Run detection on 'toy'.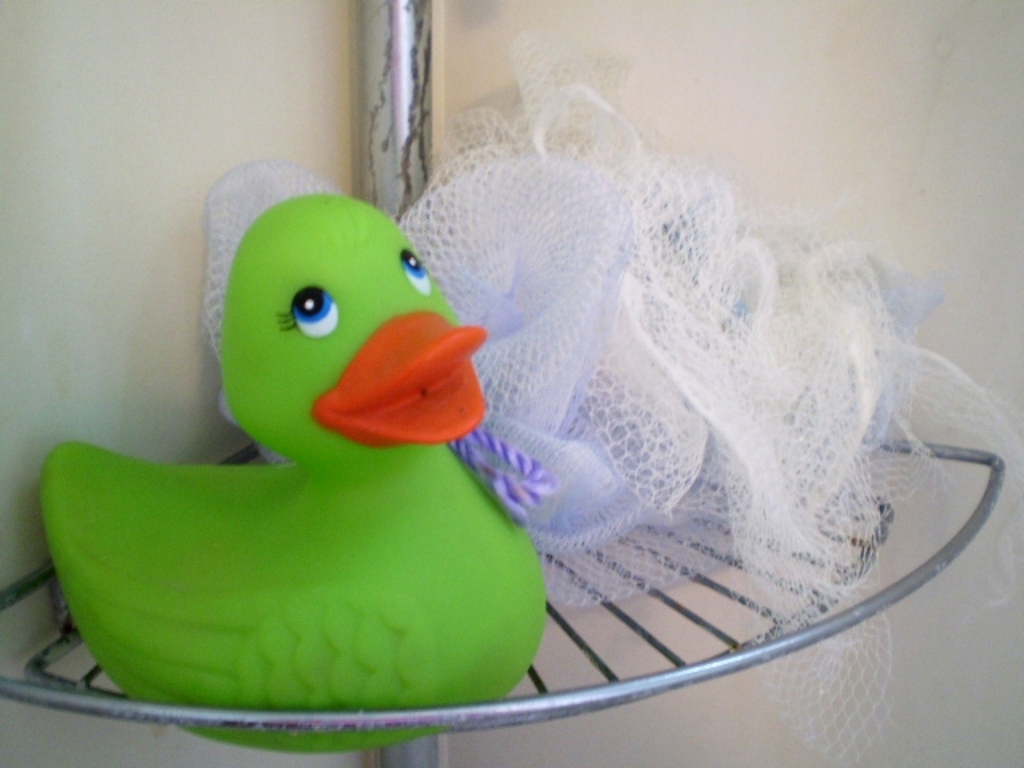
Result: bbox(43, 174, 544, 741).
